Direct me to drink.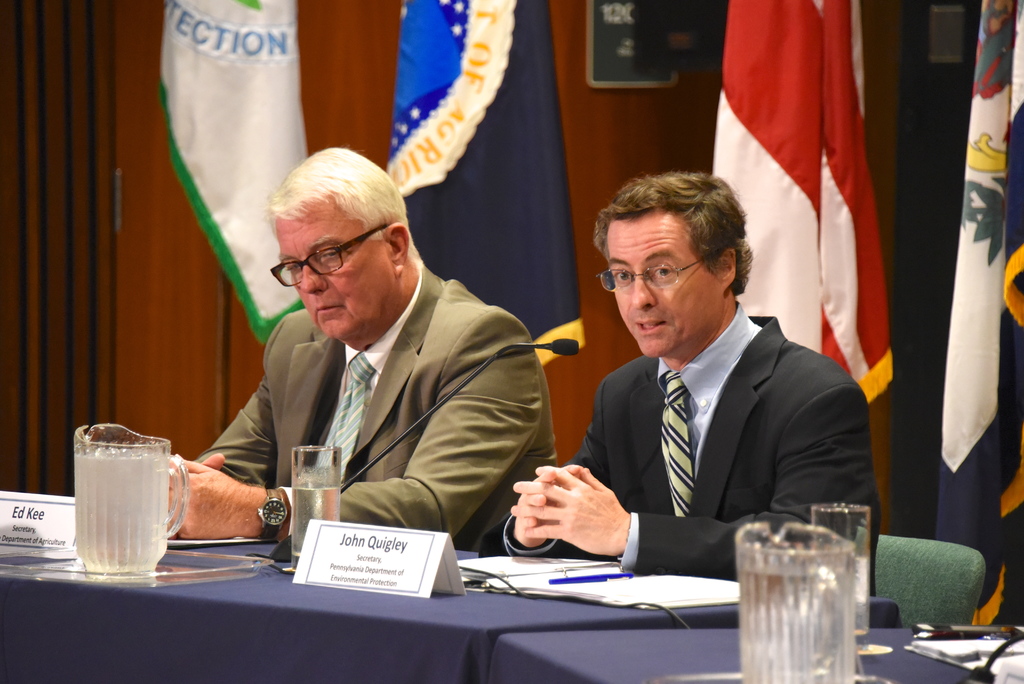
Direction: rect(740, 521, 849, 683).
